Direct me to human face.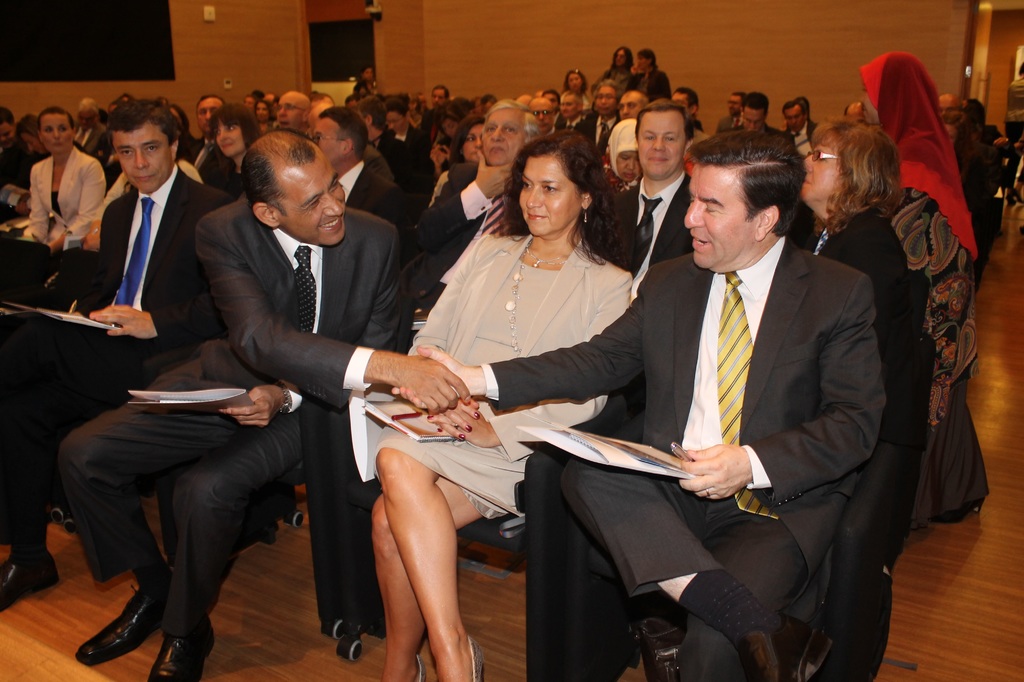
Direction: 464 125 483 162.
